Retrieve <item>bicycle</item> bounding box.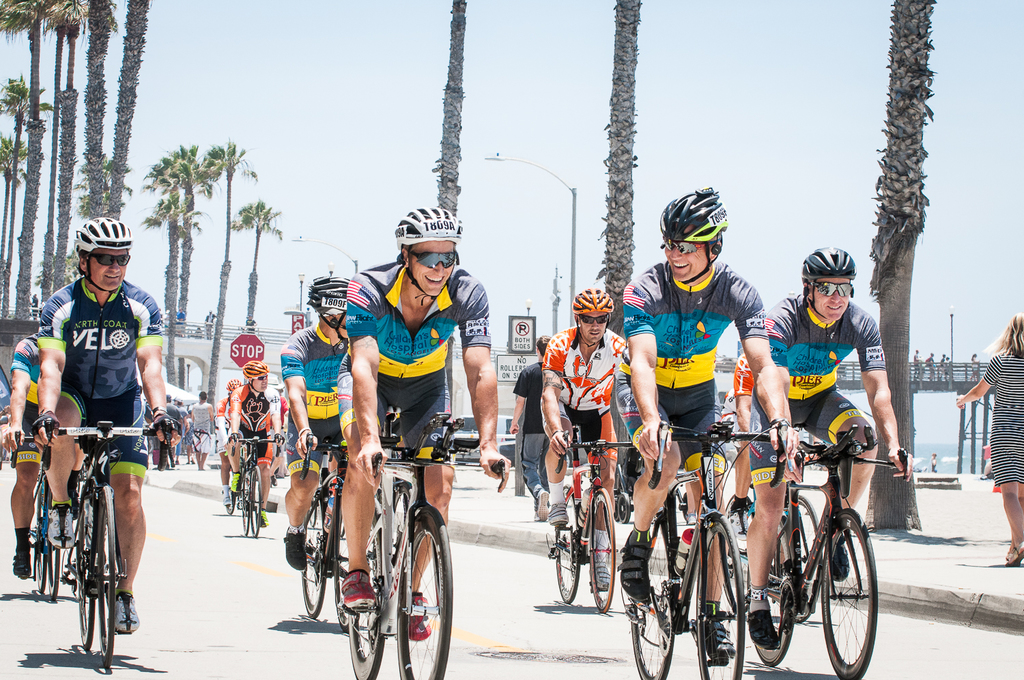
Bounding box: locate(227, 432, 287, 540).
